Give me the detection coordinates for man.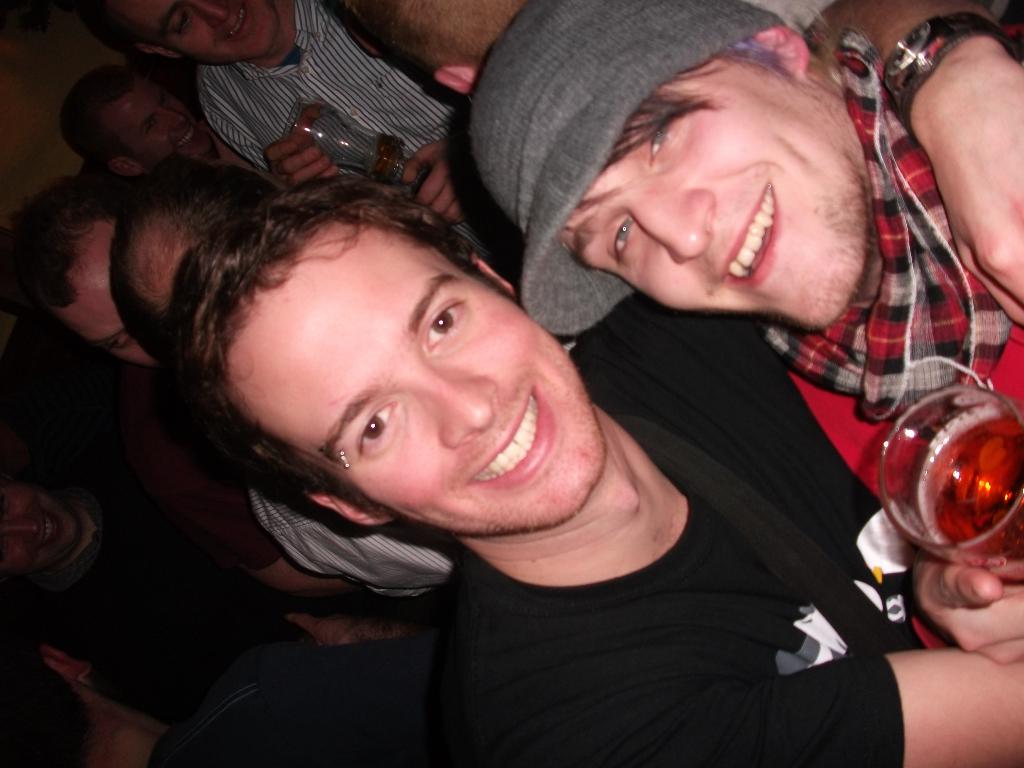
<bbox>94, 67, 952, 736</bbox>.
